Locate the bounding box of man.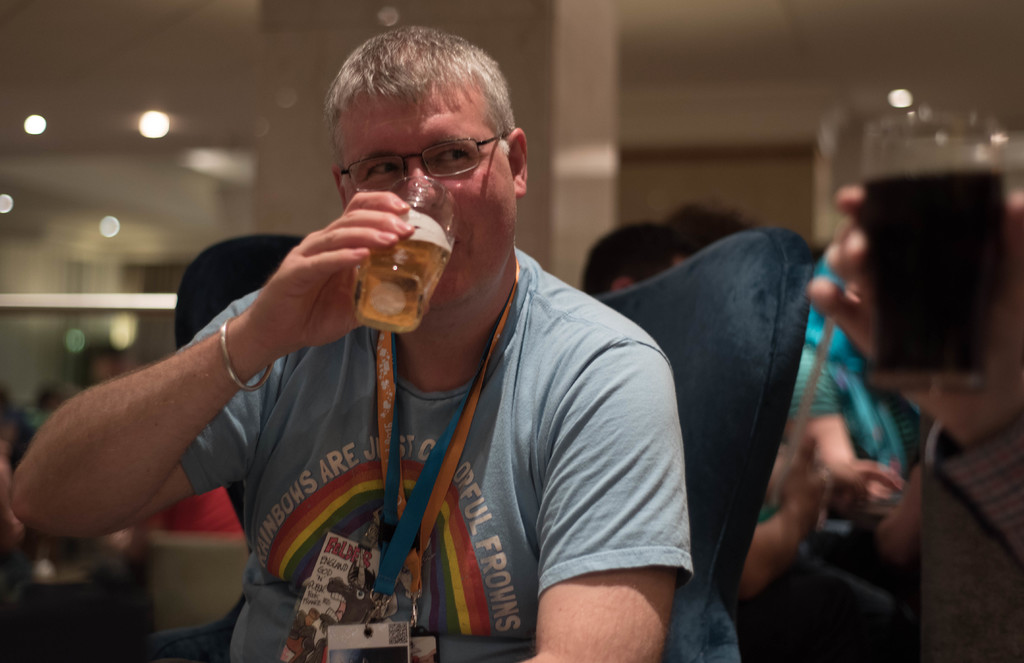
Bounding box: [x1=4, y1=22, x2=696, y2=662].
